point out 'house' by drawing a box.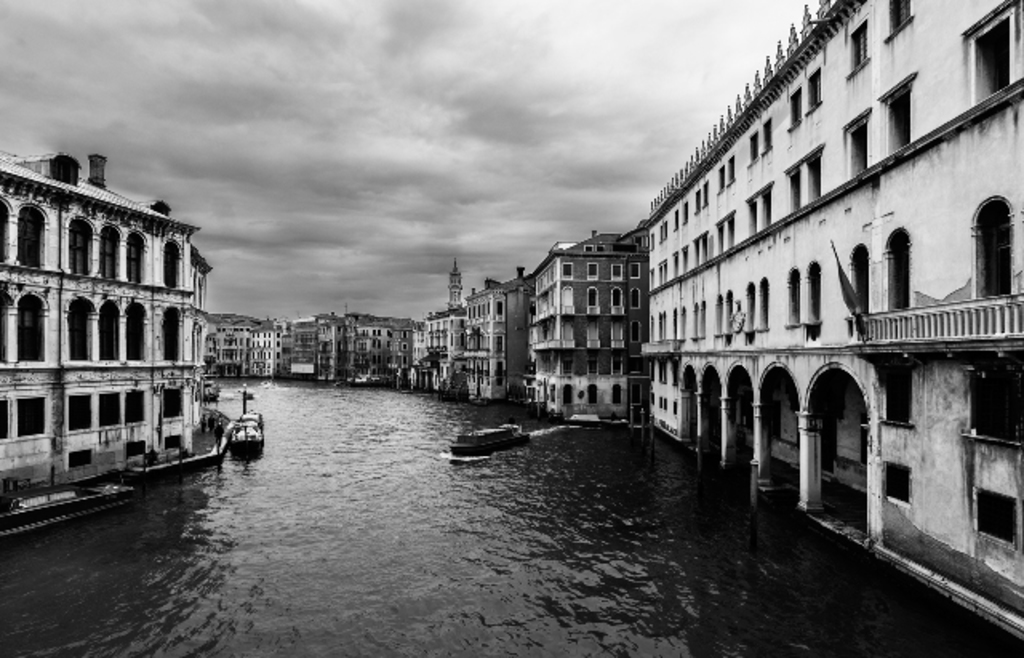
detection(541, 248, 643, 402).
